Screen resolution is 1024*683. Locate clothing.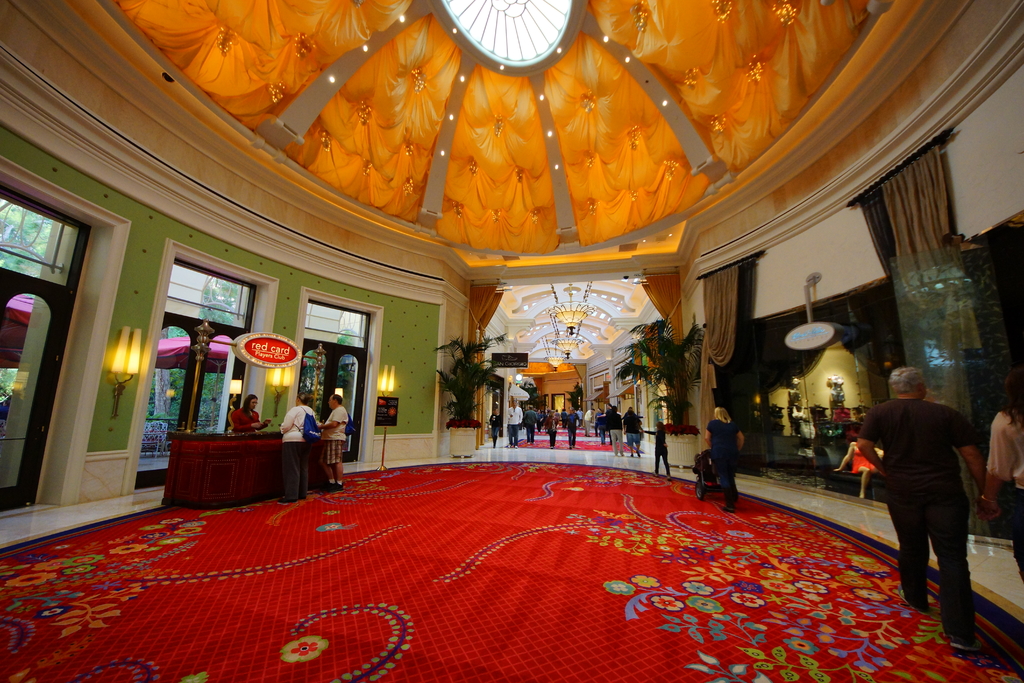
crop(517, 411, 543, 449).
